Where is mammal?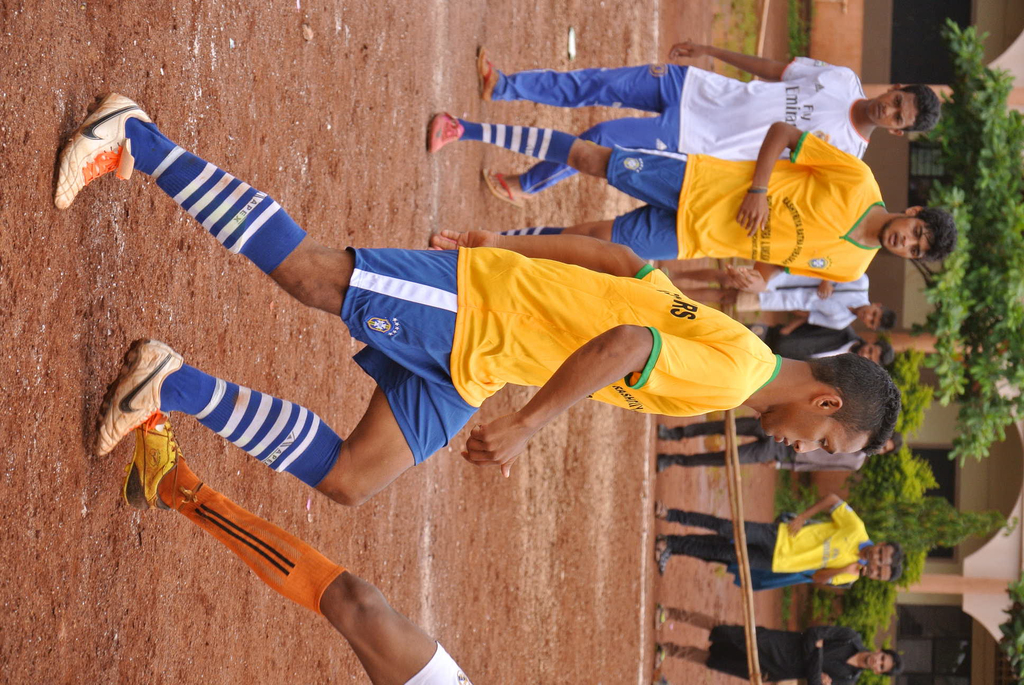
(655, 497, 895, 566).
